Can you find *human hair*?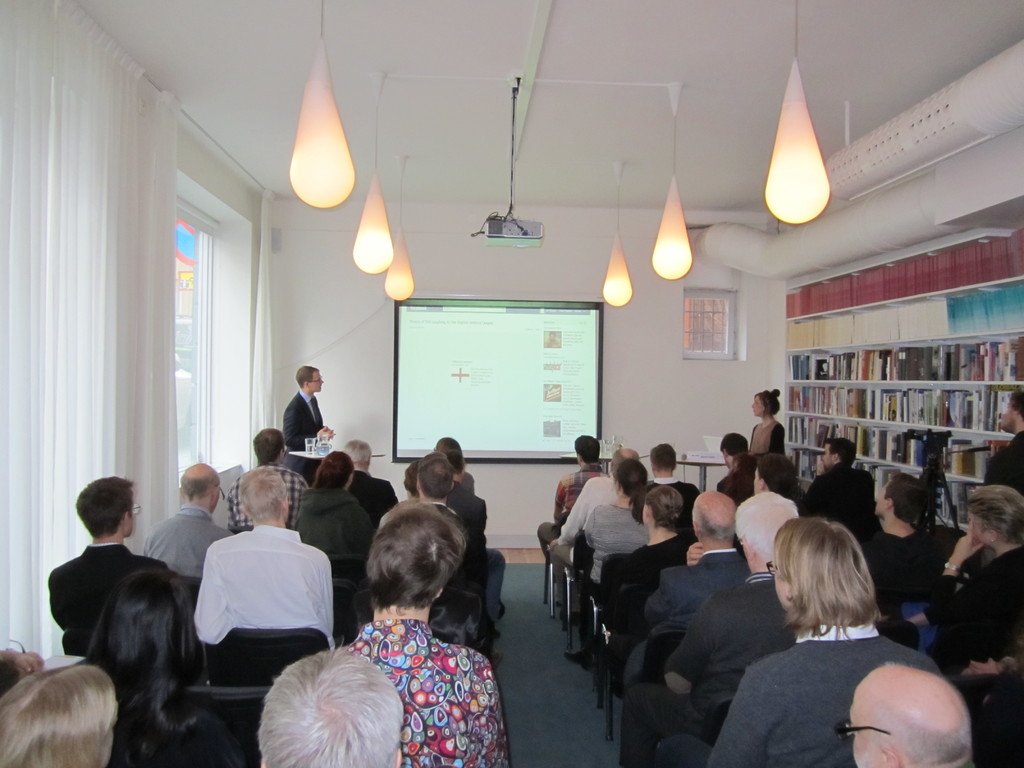
Yes, bounding box: 313:448:353:493.
